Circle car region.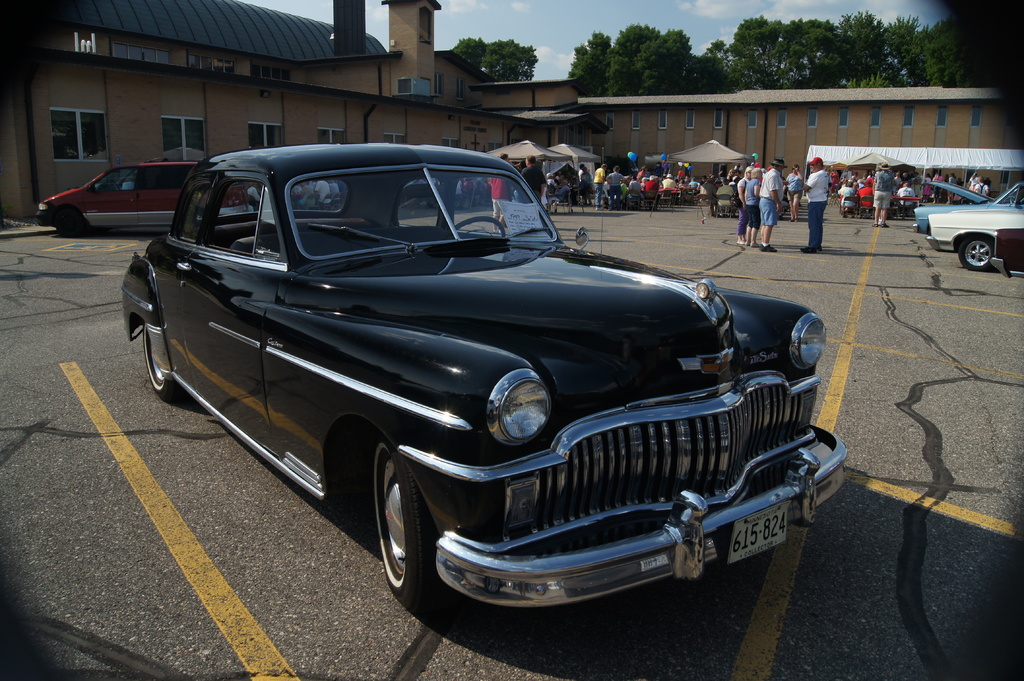
Region: locate(990, 228, 1023, 280).
